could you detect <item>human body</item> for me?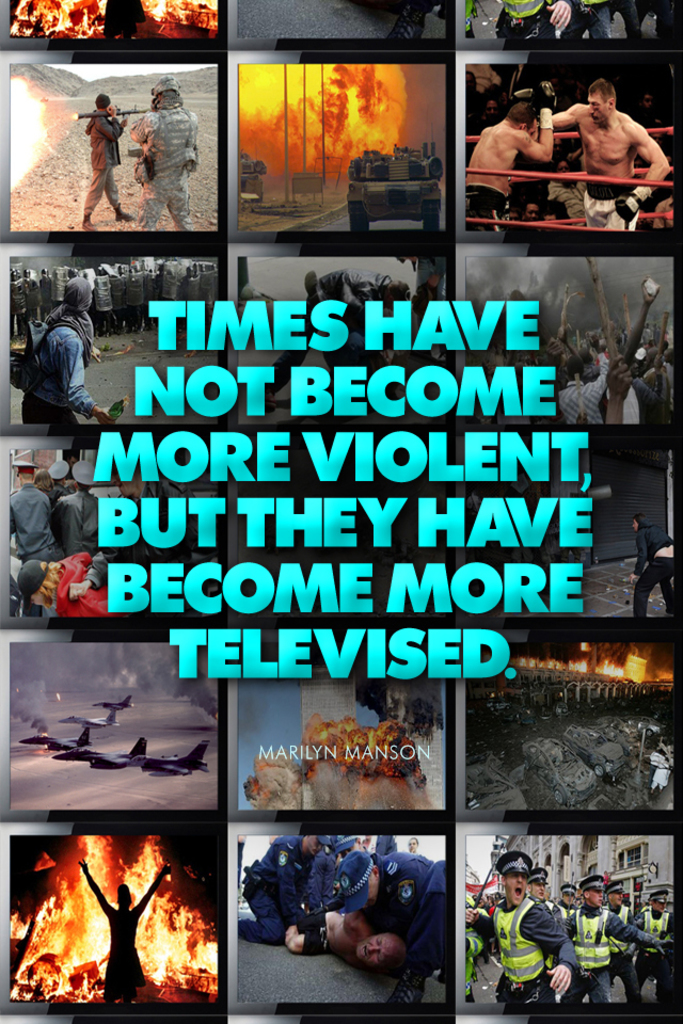
Detection result: bbox=[557, 884, 576, 924].
